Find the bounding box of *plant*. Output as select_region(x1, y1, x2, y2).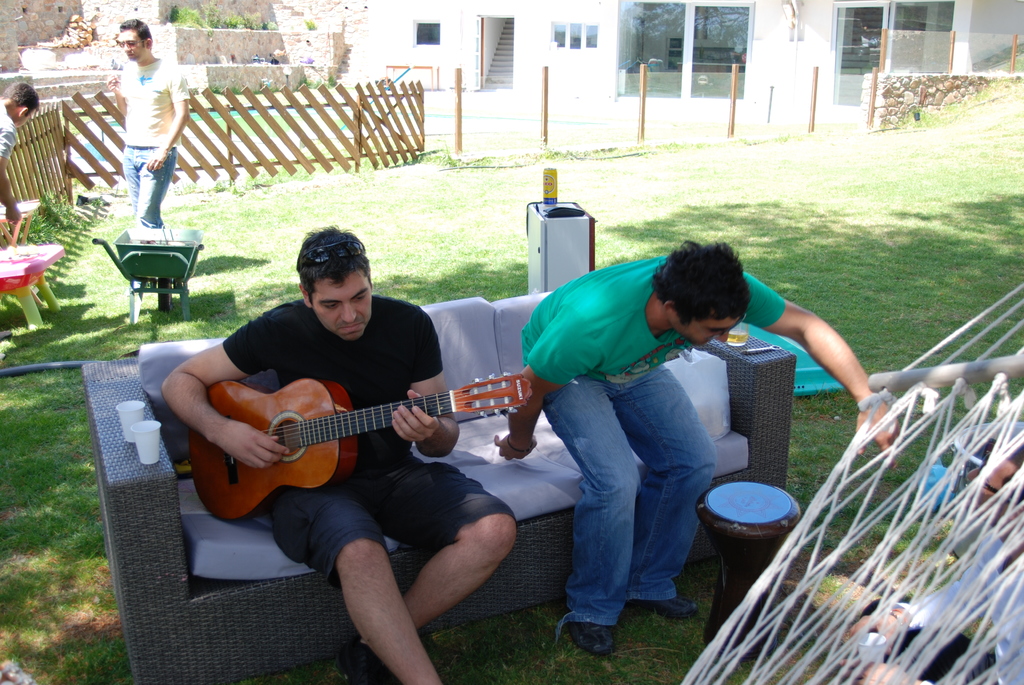
select_region(300, 13, 323, 29).
